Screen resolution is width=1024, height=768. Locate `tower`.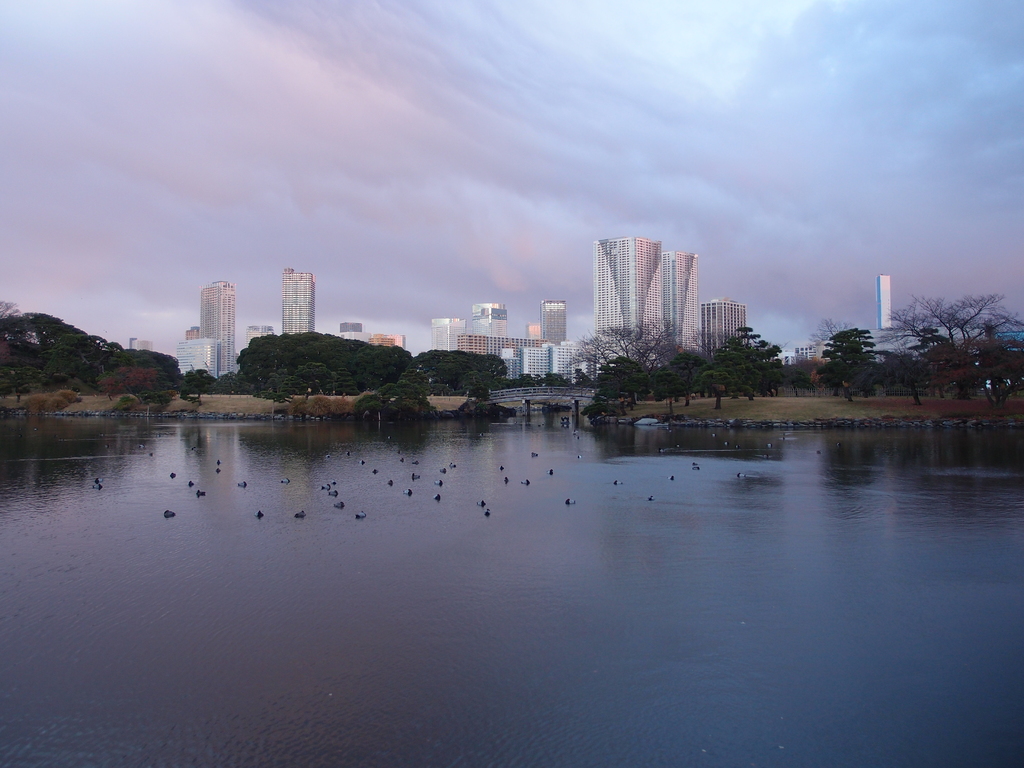
<bbox>205, 277, 231, 376</bbox>.
